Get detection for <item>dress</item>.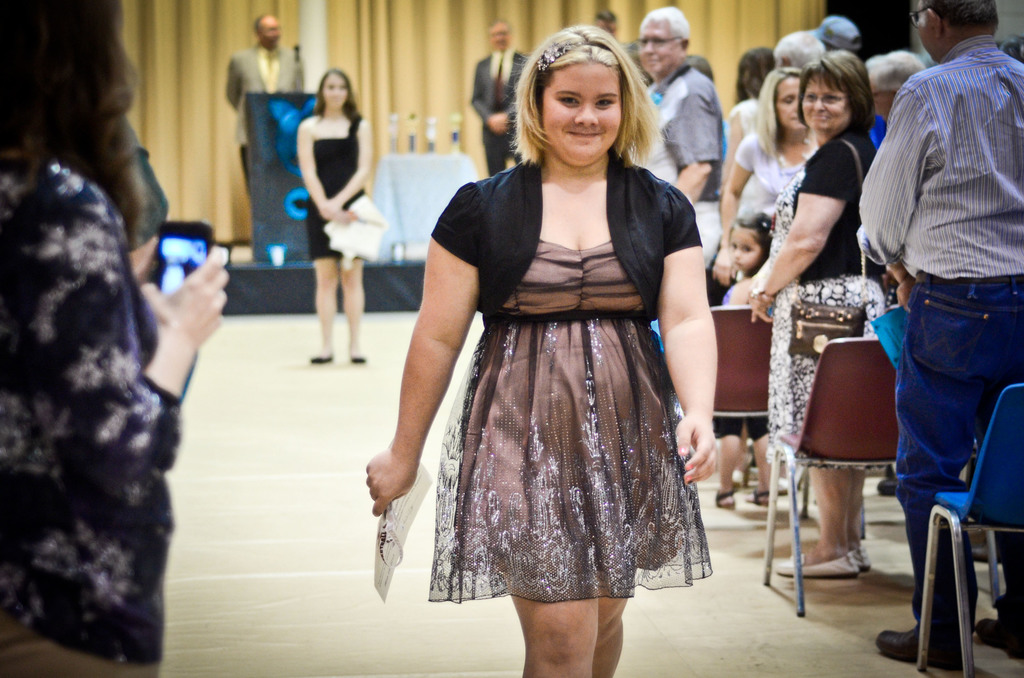
Detection: detection(732, 132, 808, 214).
